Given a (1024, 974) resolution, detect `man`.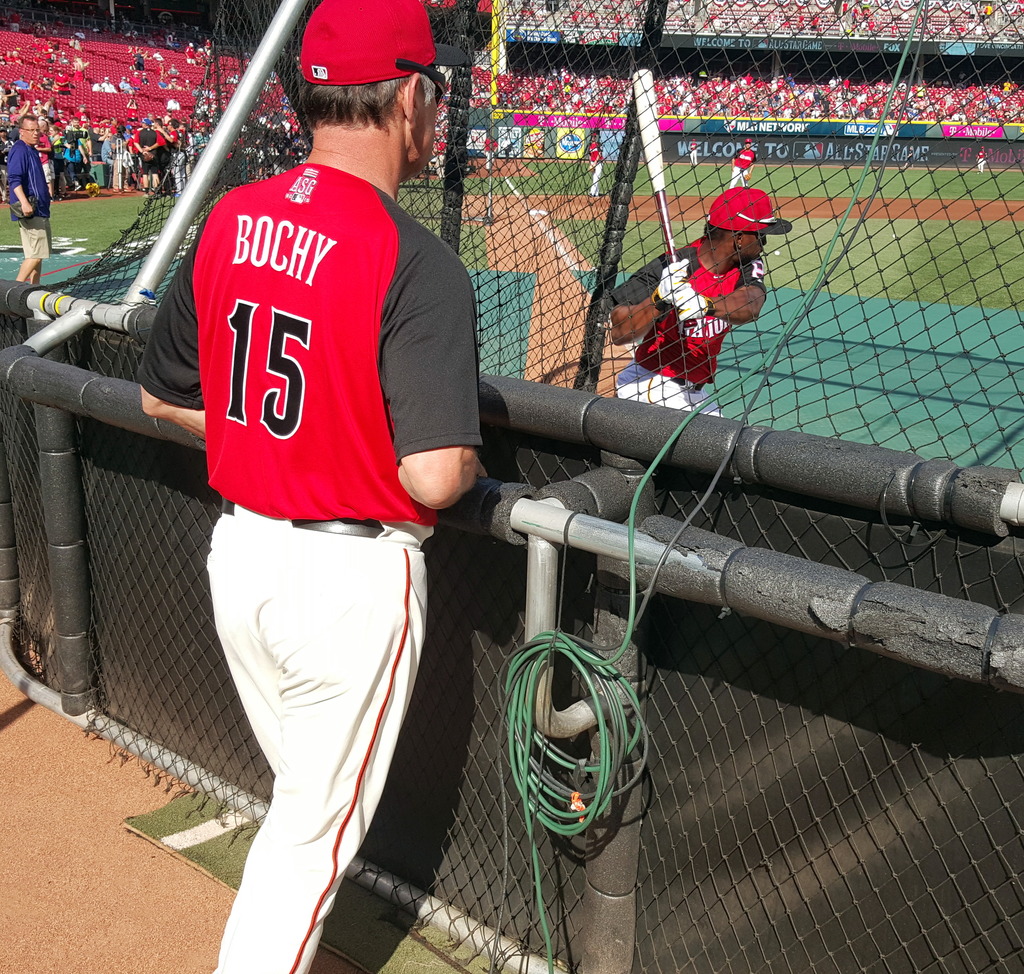
(31,38,43,56).
